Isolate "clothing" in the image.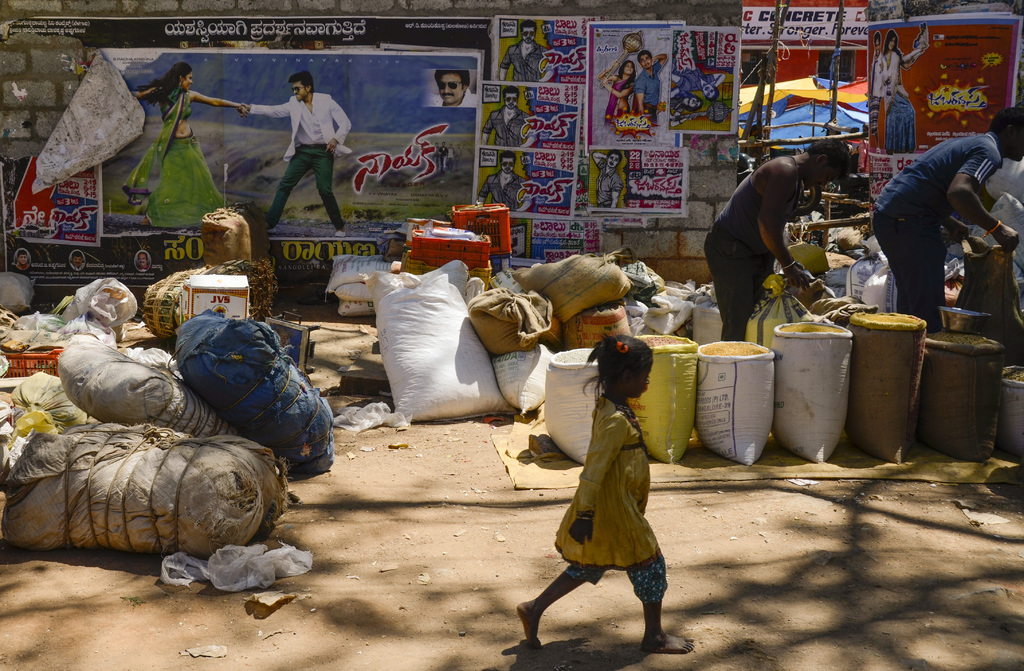
Isolated region: BBox(554, 395, 671, 606).
